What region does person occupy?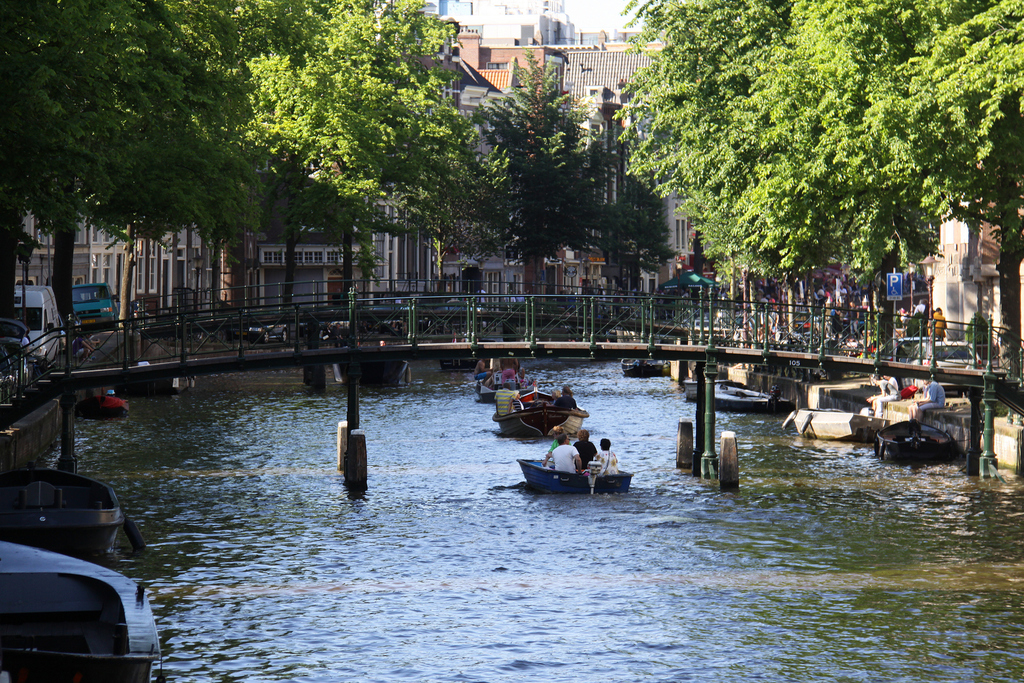
{"left": 540, "top": 424, "right": 566, "bottom": 456}.
